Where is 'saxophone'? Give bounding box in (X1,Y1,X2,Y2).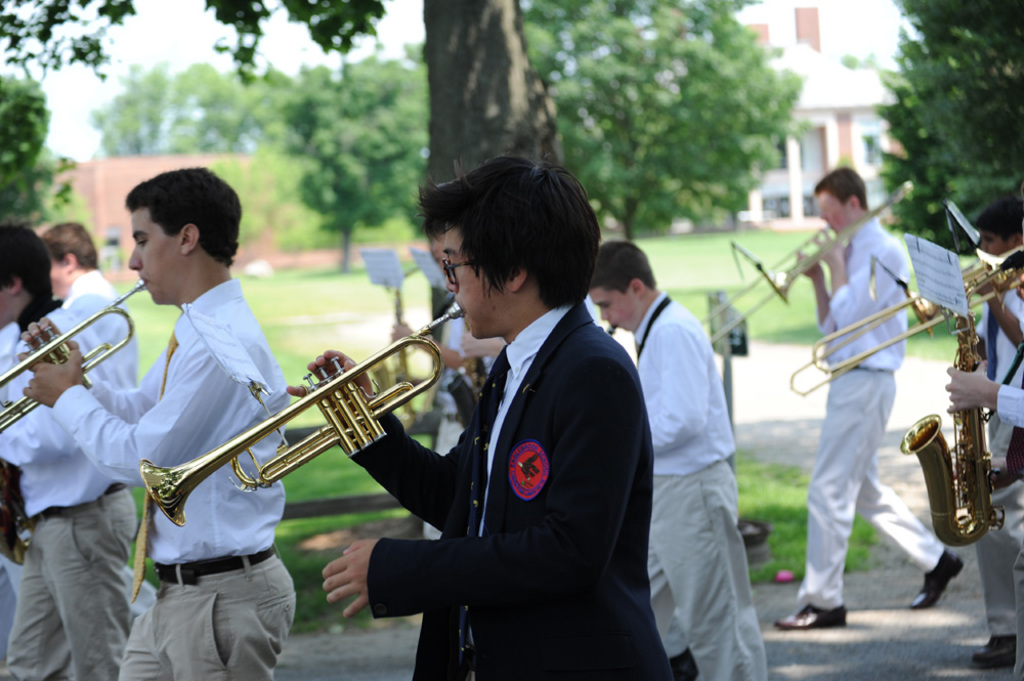
(897,270,1023,548).
